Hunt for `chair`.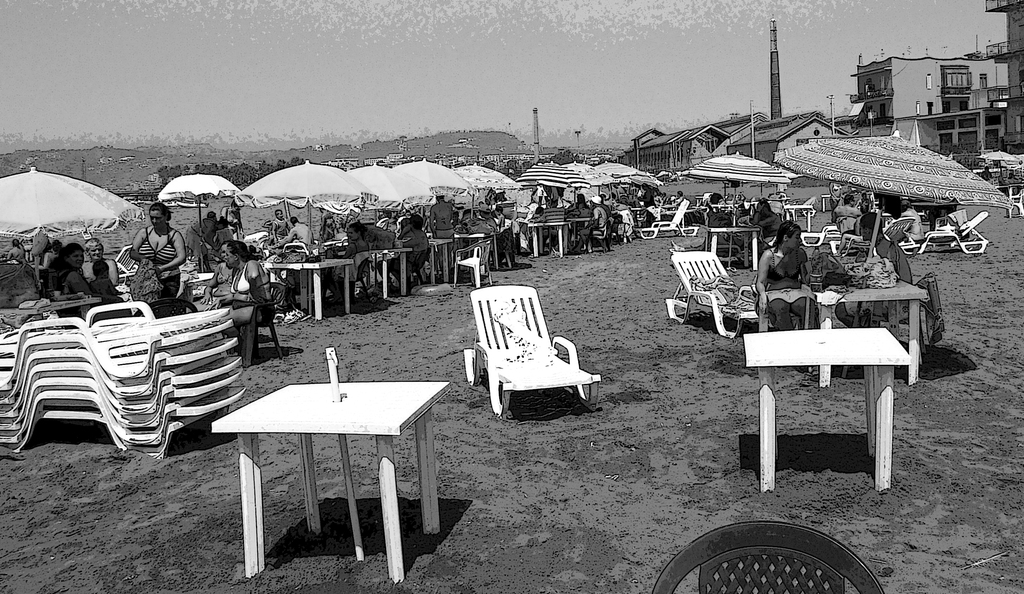
Hunted down at {"left": 1000, "top": 186, "right": 1023, "bottom": 219}.
